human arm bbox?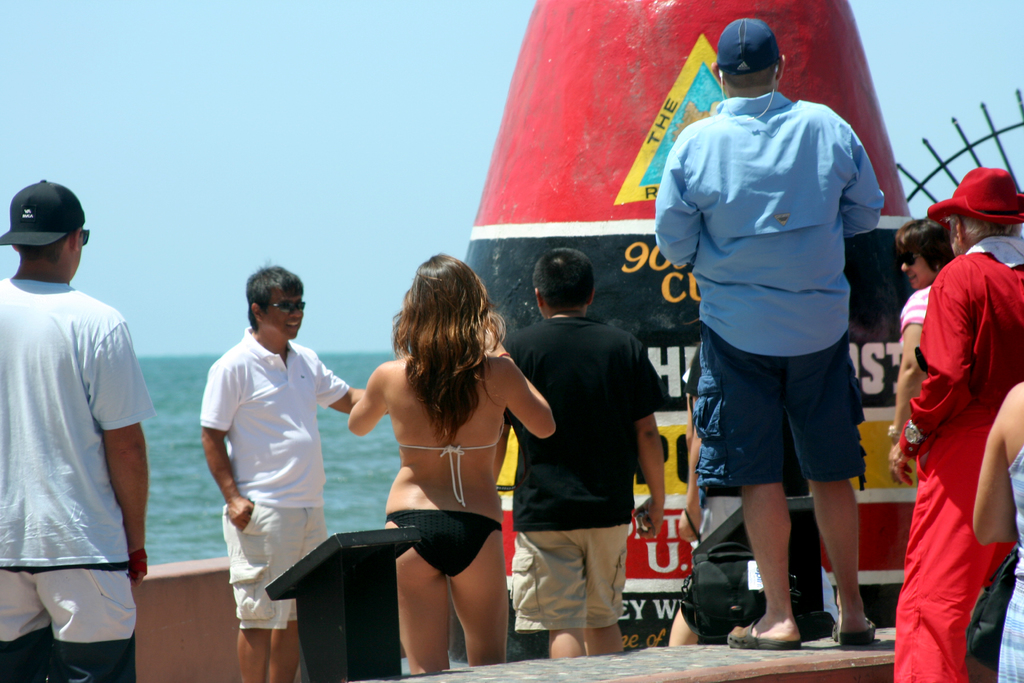
<box>632,348,667,540</box>
